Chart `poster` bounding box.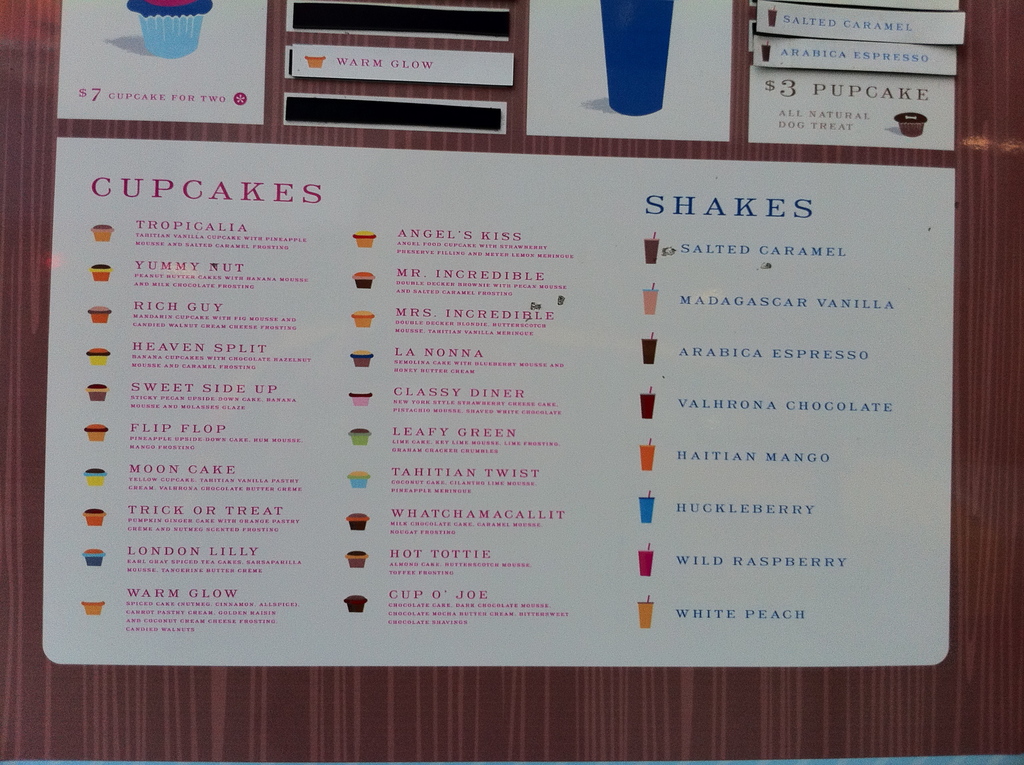
Charted: [x1=44, y1=135, x2=956, y2=663].
